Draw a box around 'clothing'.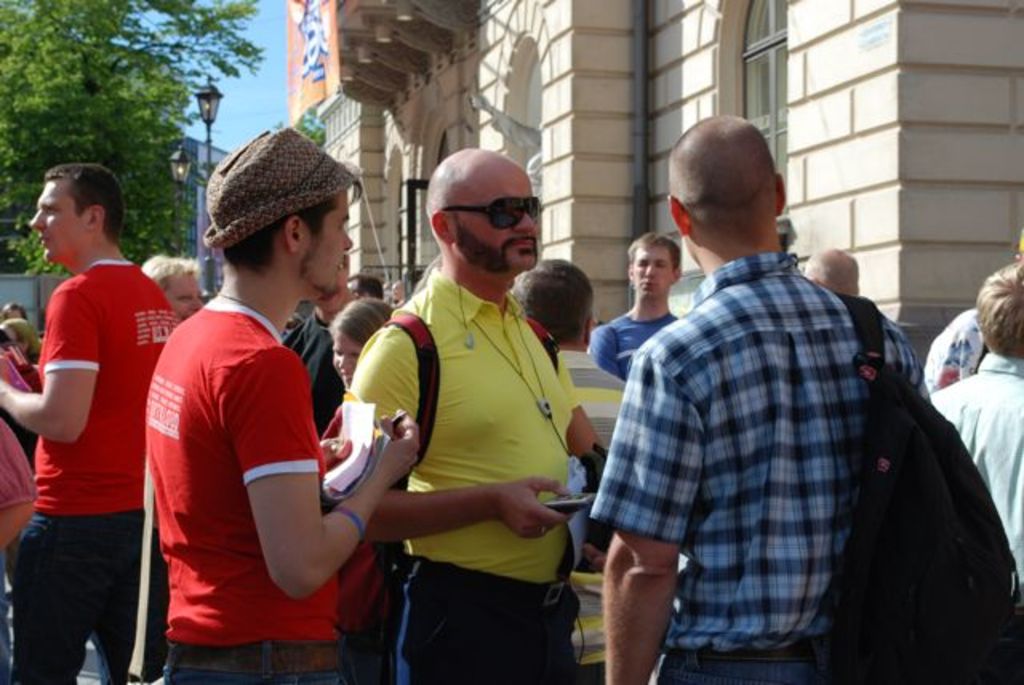
bbox(341, 267, 586, 683).
